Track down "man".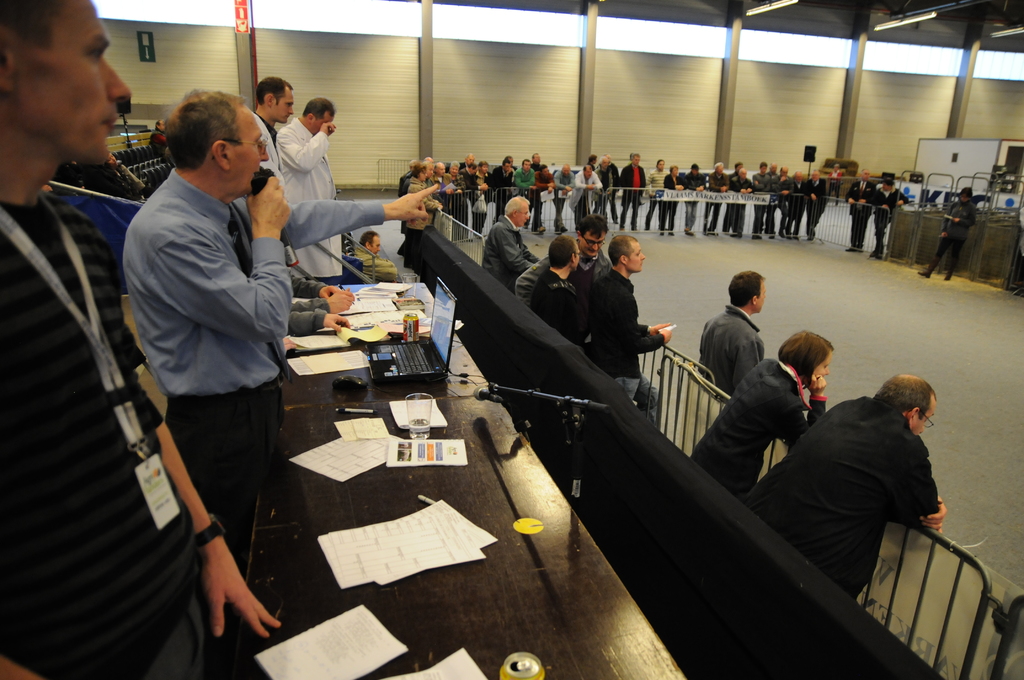
Tracked to locate(618, 152, 643, 230).
